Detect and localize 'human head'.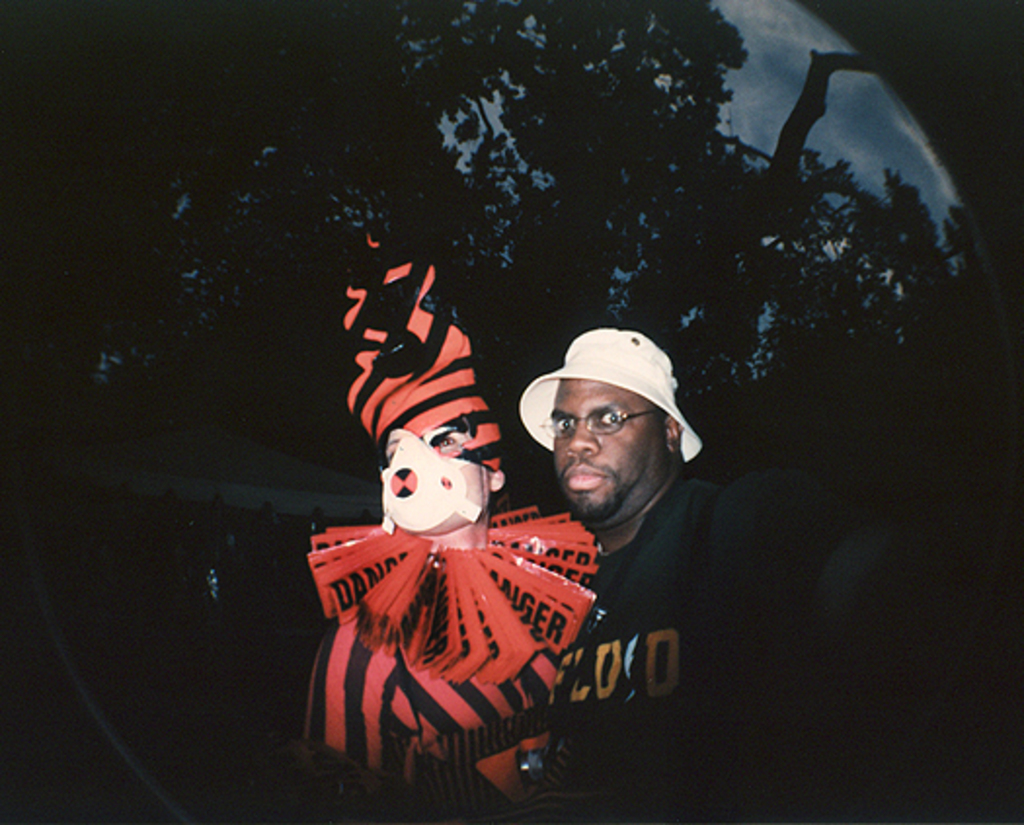
Localized at pyautogui.locateOnScreen(548, 334, 685, 525).
